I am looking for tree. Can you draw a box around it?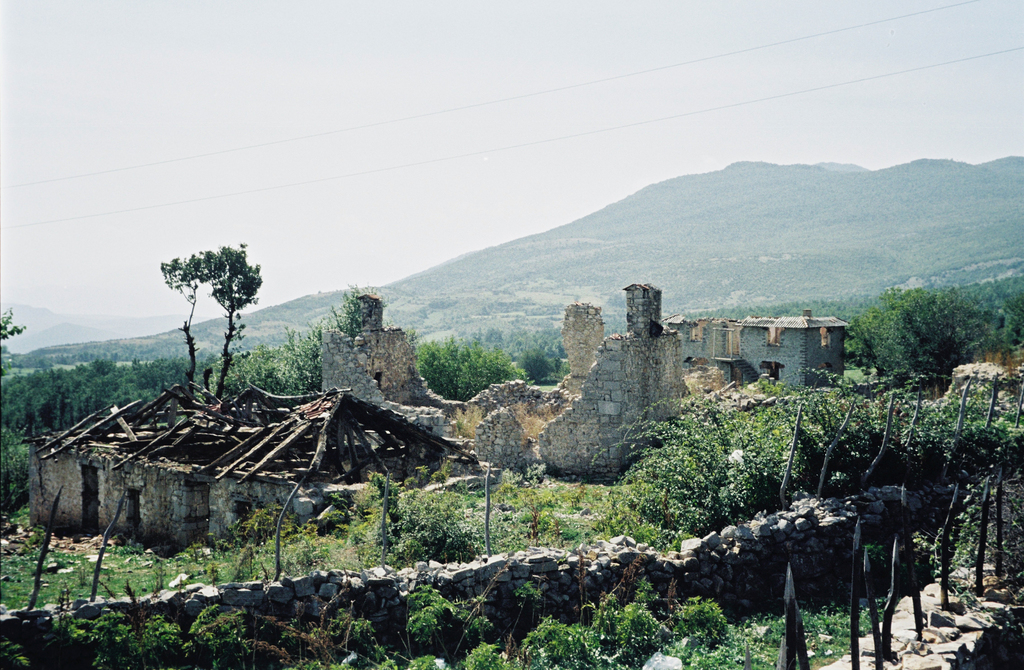
Sure, the bounding box is <region>206, 243, 262, 392</region>.
